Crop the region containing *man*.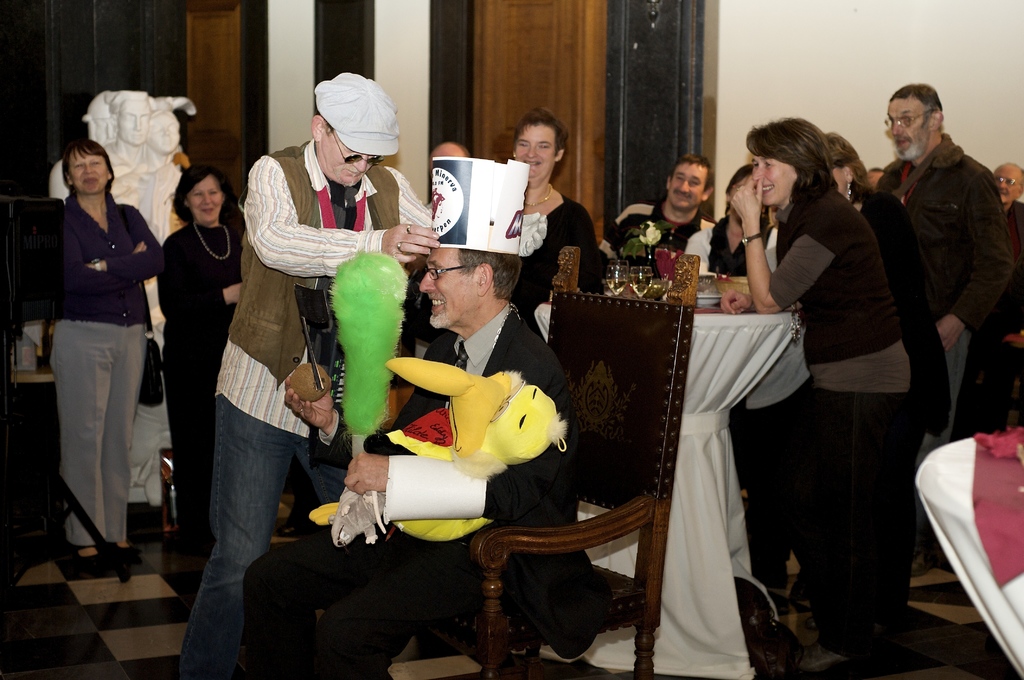
Crop region: [589, 150, 709, 269].
